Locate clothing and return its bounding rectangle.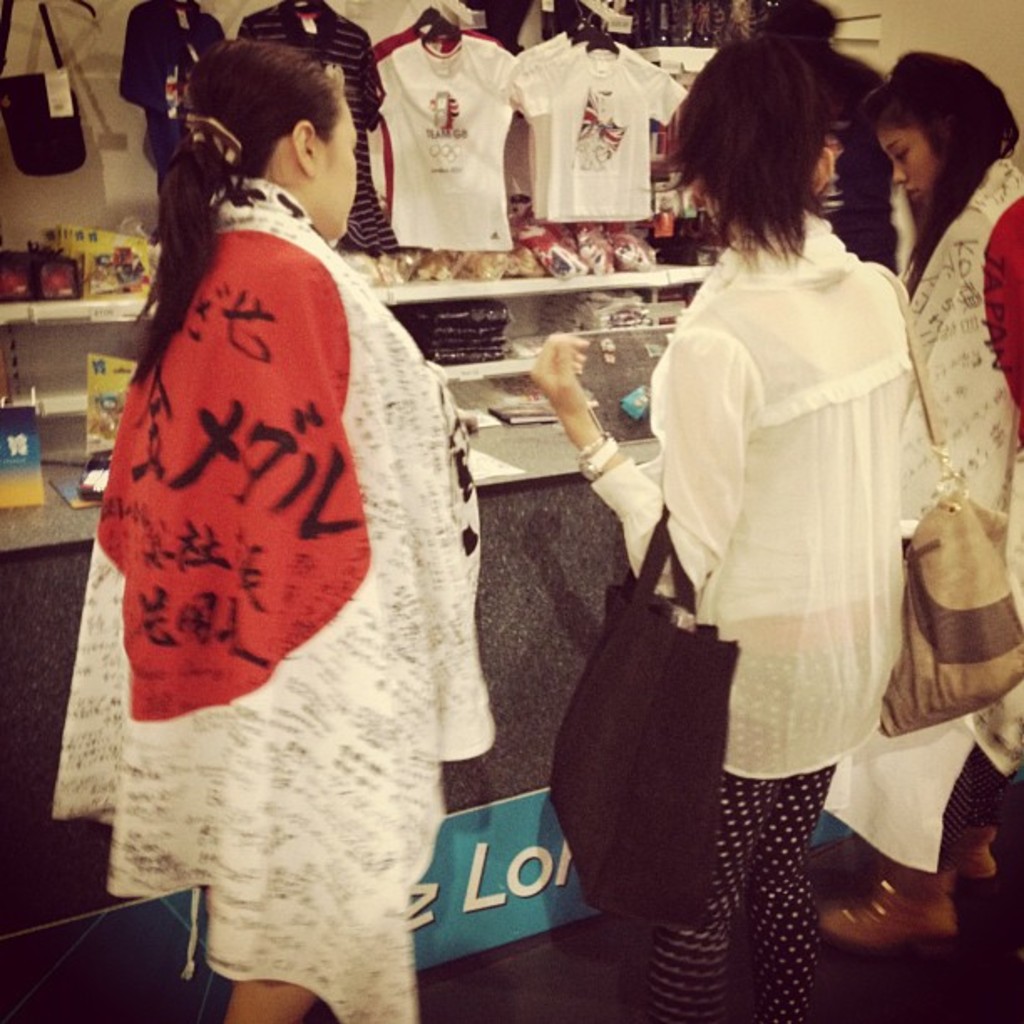
(x1=895, y1=151, x2=1022, y2=878).
